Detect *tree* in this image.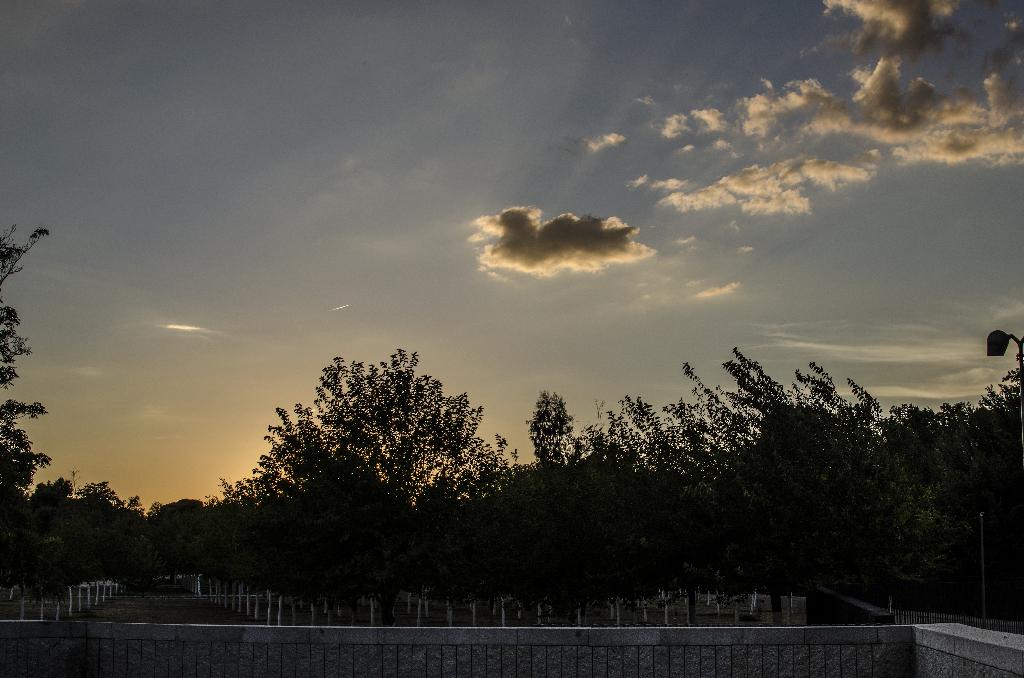
Detection: [x1=0, y1=210, x2=58, y2=492].
